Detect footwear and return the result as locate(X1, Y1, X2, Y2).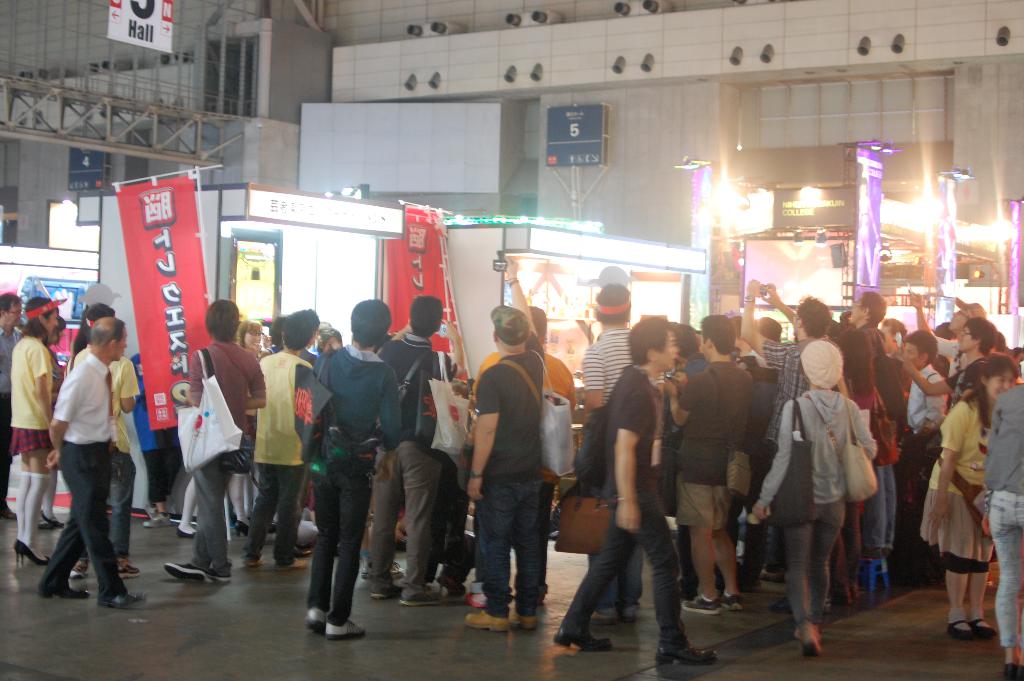
locate(536, 591, 546, 606).
